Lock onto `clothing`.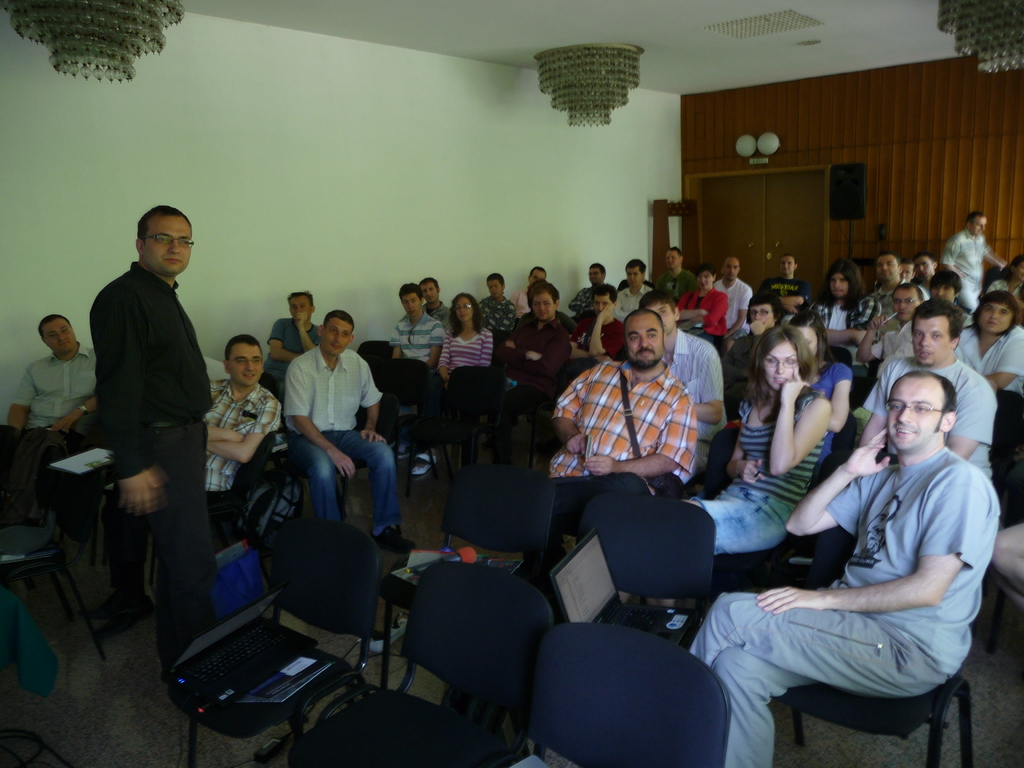
Locked: select_region(940, 213, 996, 317).
